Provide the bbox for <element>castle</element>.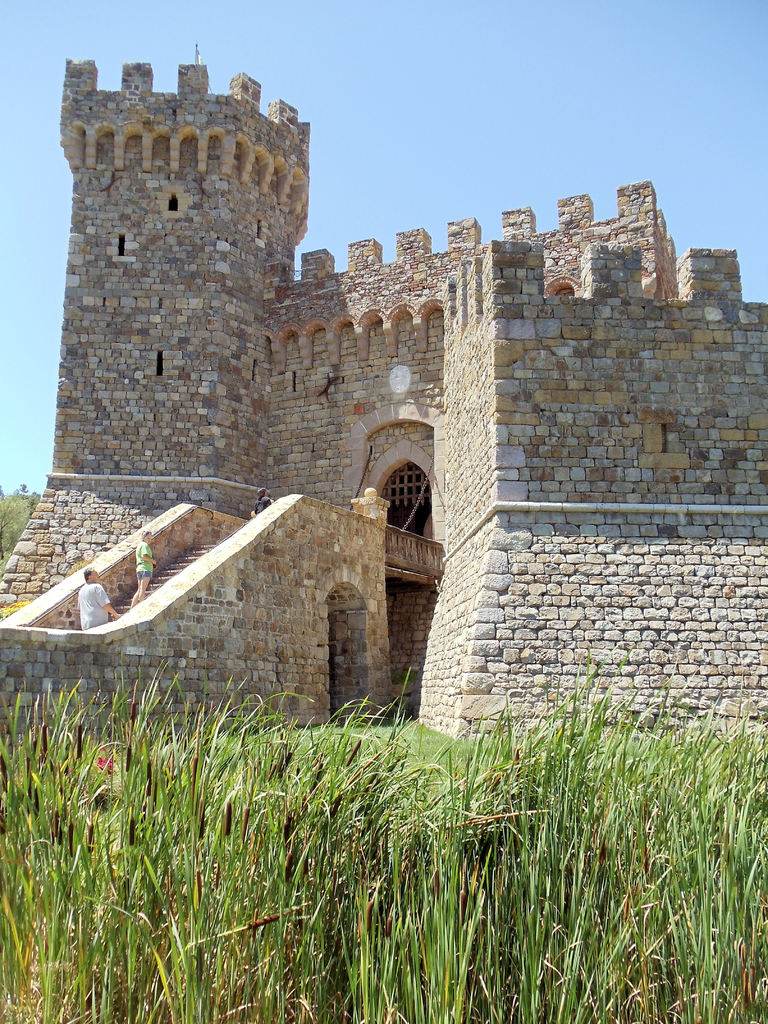
(left=0, top=35, right=767, bottom=743).
